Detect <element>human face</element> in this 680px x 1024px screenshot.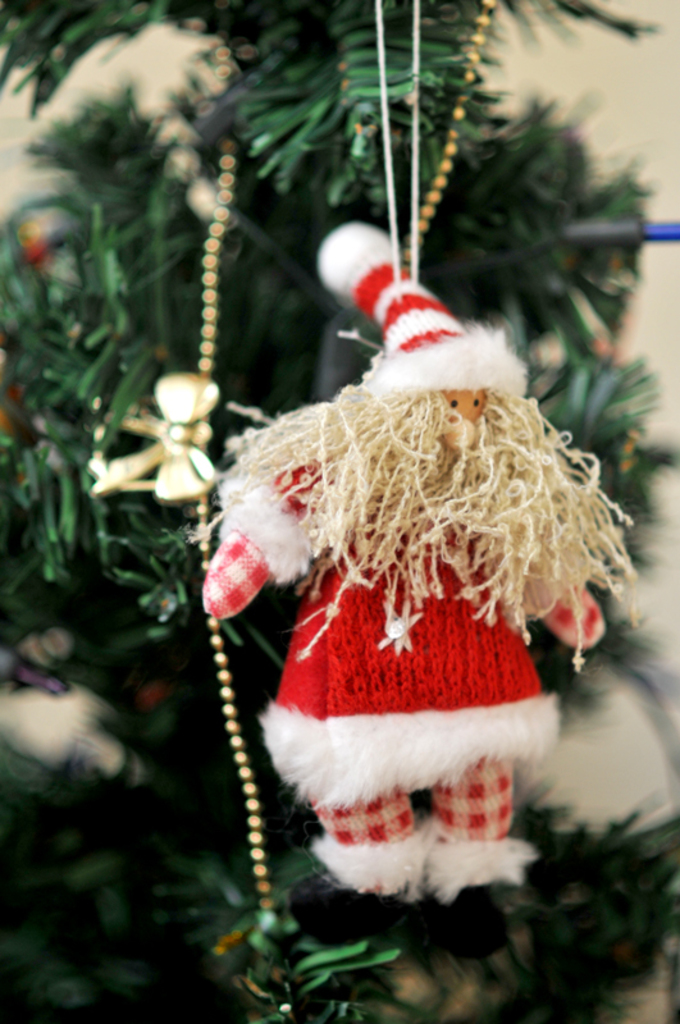
Detection: [232,383,608,636].
